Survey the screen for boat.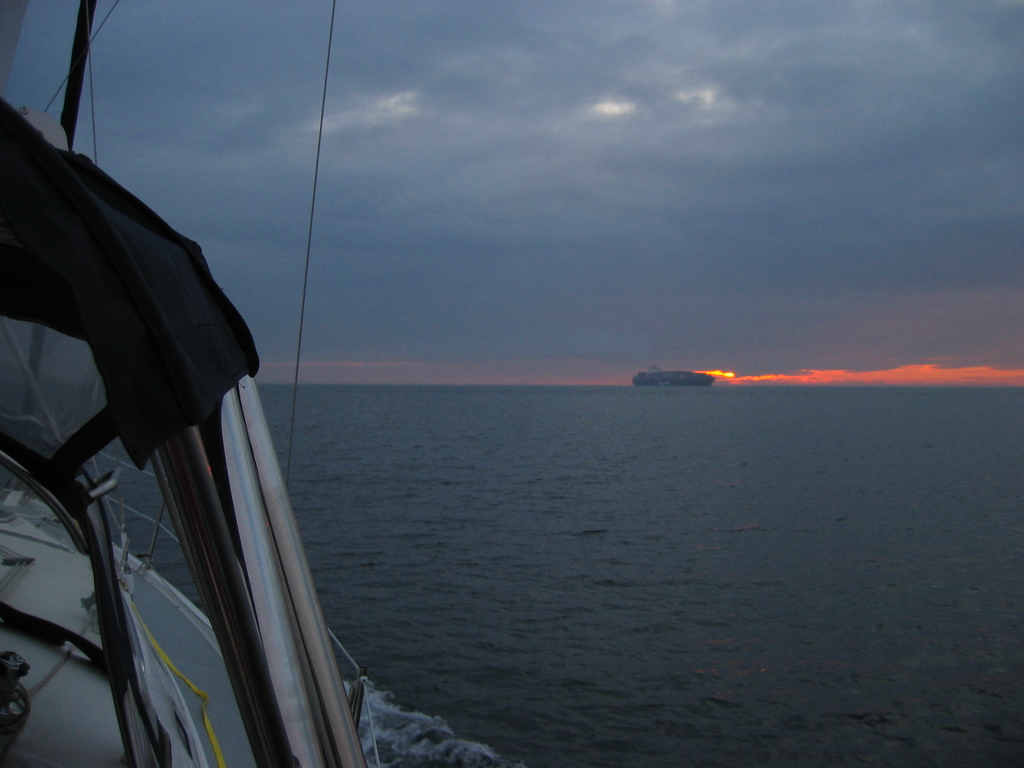
Survey found: [0,65,442,767].
